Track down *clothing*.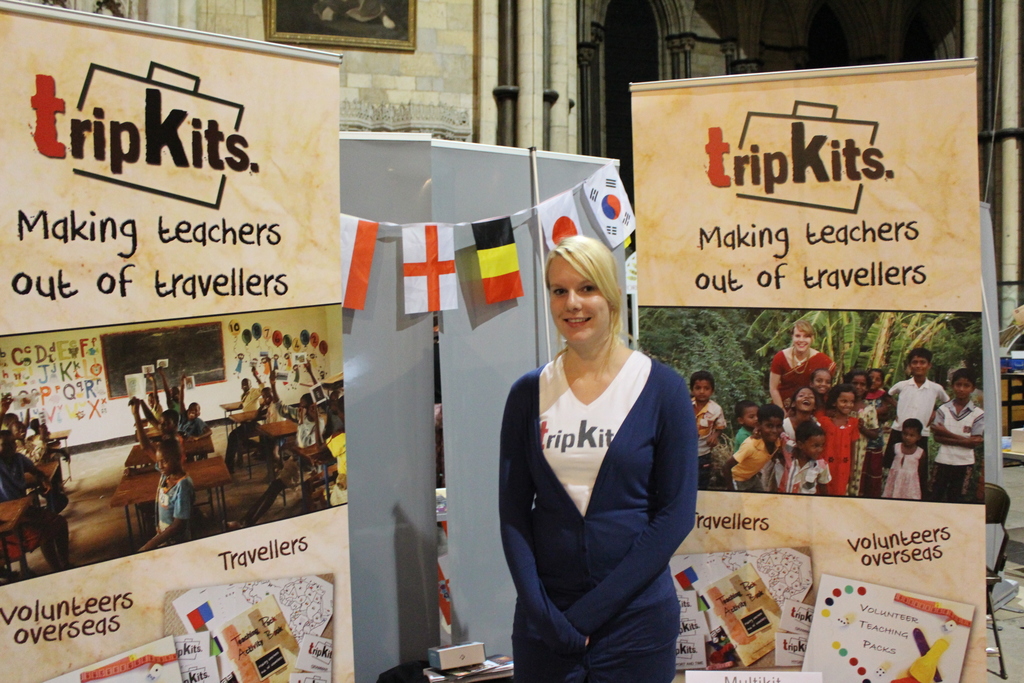
Tracked to BBox(321, 490, 349, 509).
